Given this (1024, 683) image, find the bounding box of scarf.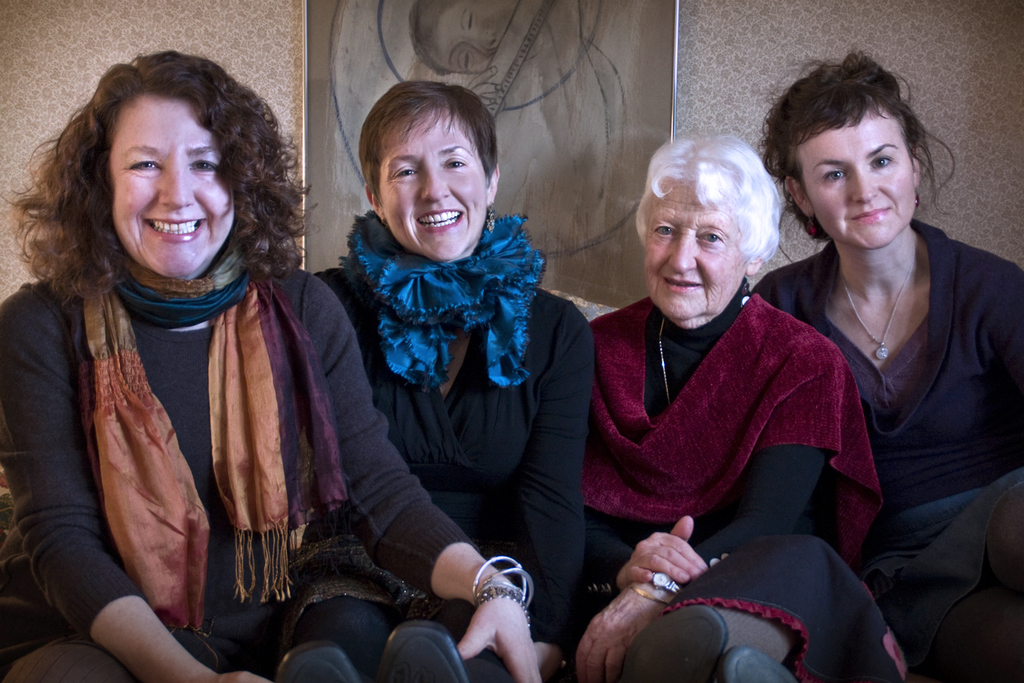
76:239:349:675.
